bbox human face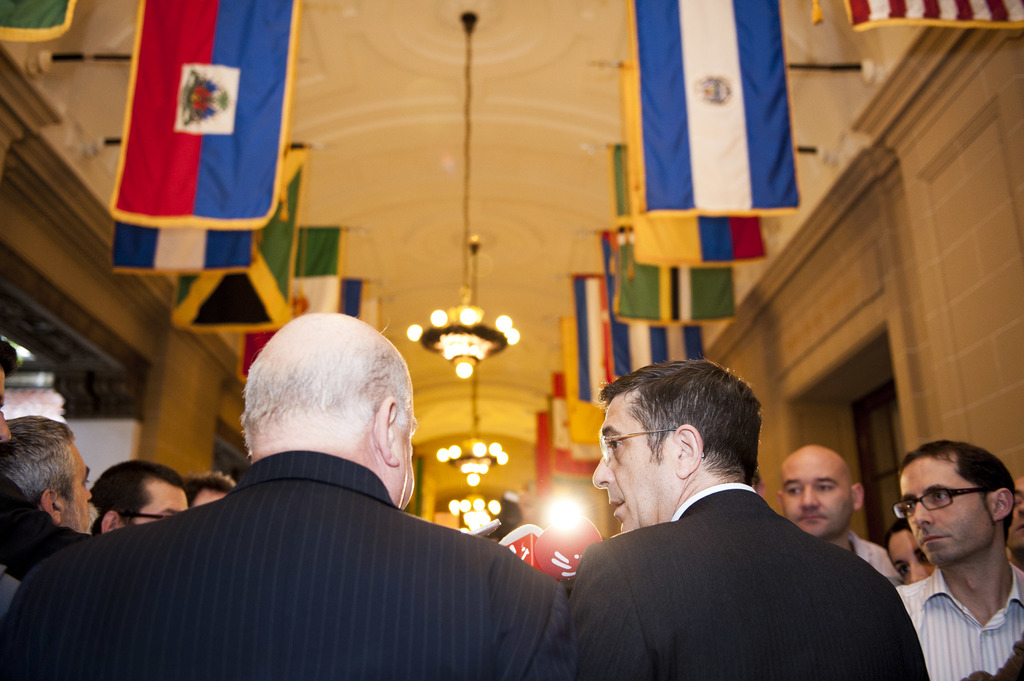
593:391:674:529
